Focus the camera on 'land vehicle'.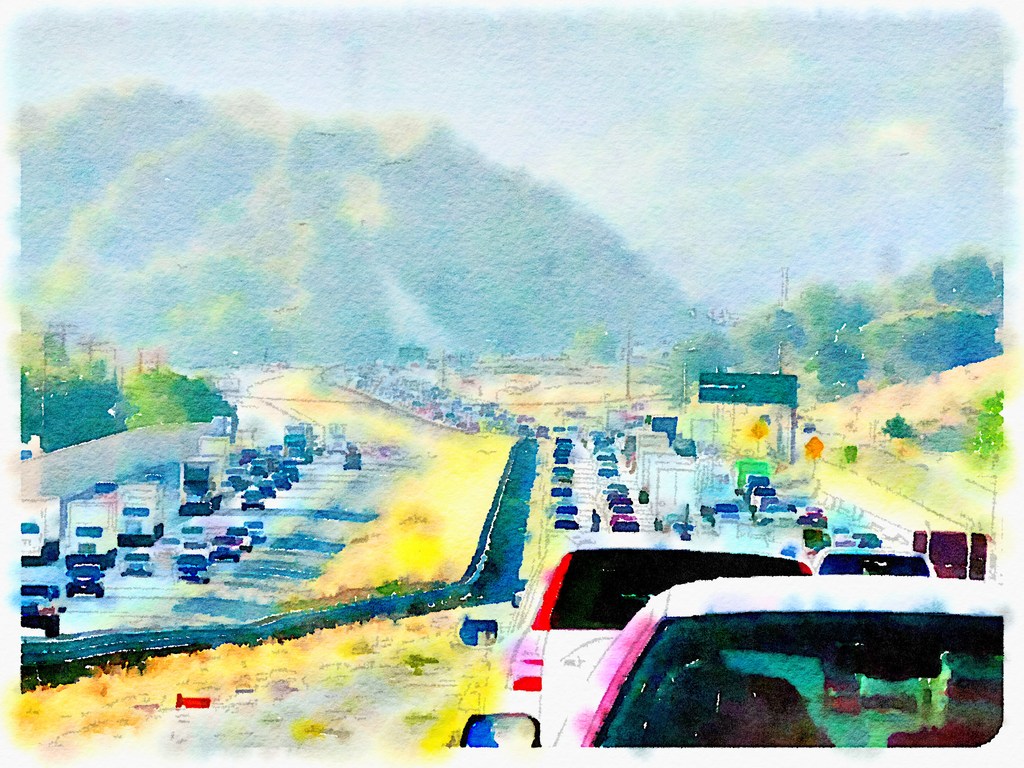
Focus region: locate(285, 445, 304, 466).
